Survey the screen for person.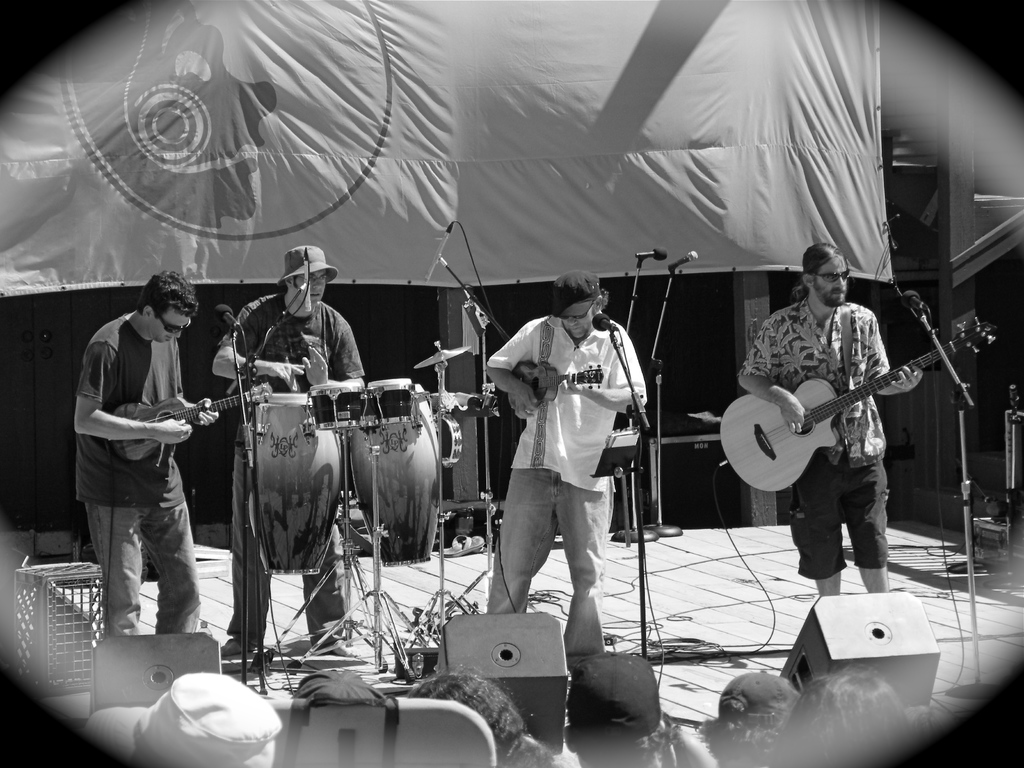
Survey found: bbox(555, 643, 668, 767).
